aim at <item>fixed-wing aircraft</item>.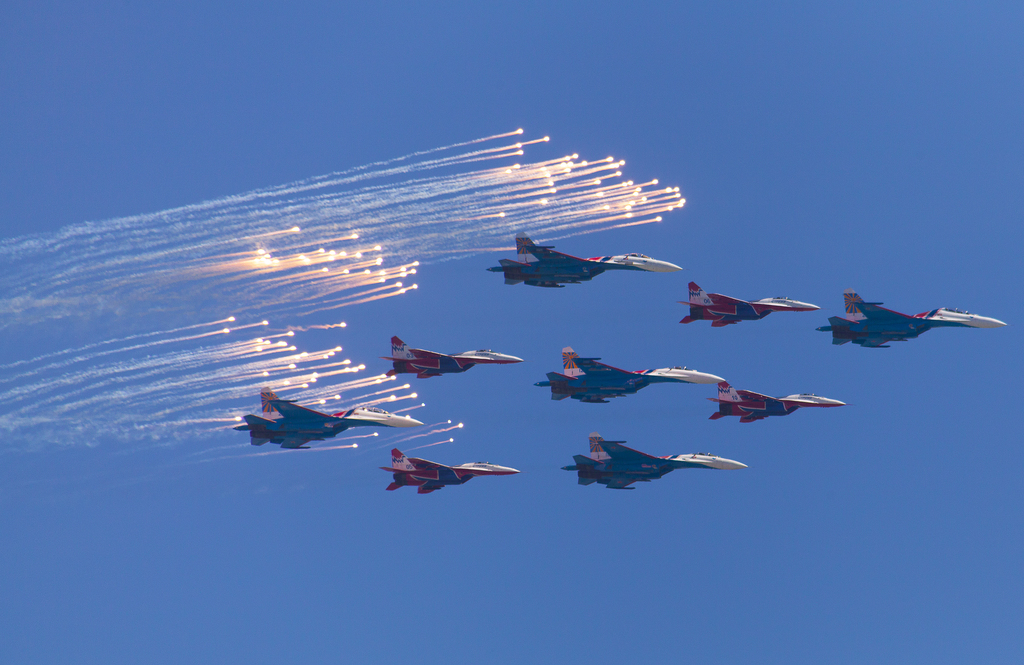
Aimed at pyautogui.locateOnScreen(490, 235, 680, 287).
